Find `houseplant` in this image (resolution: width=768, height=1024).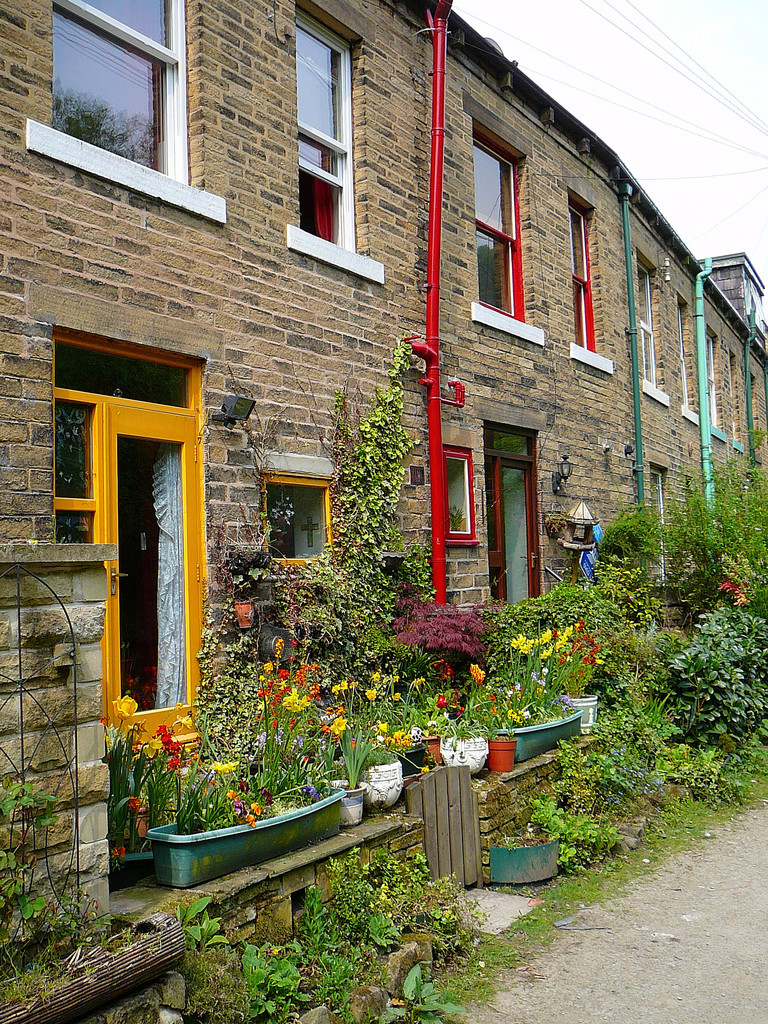
BBox(496, 626, 580, 764).
